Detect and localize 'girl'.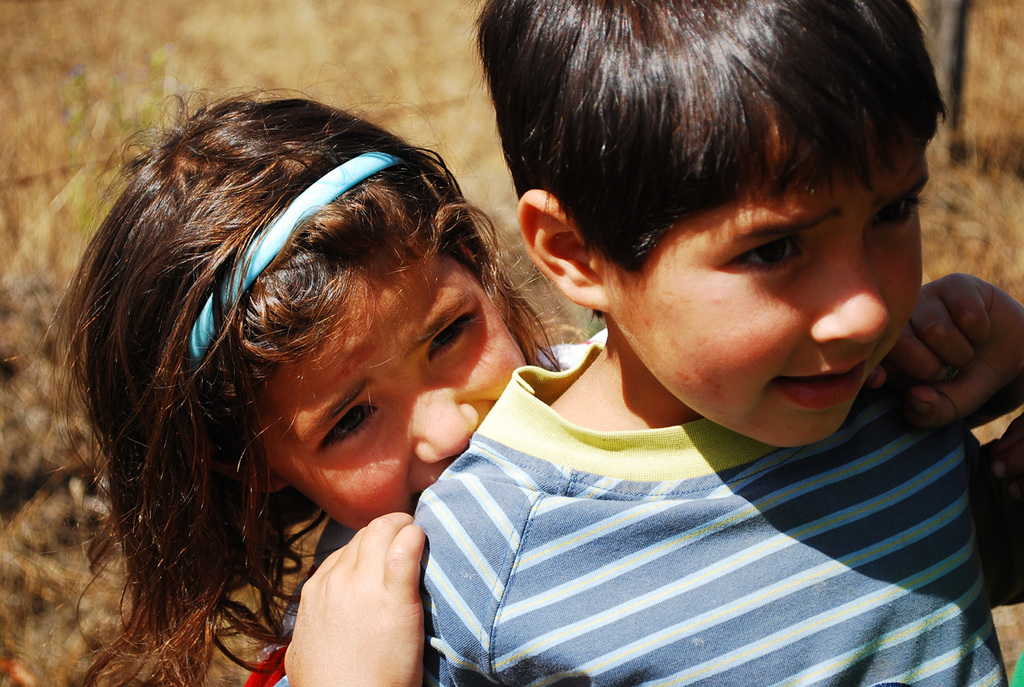
Localized at <bbox>0, 61, 1023, 686</bbox>.
